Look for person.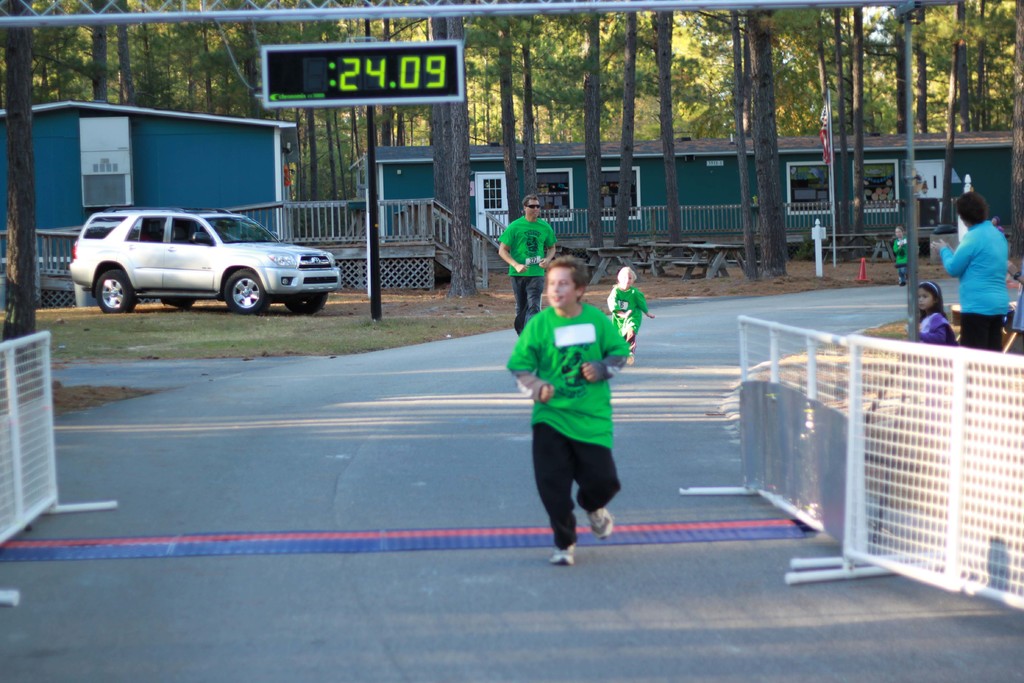
Found: (left=495, top=188, right=556, bottom=336).
